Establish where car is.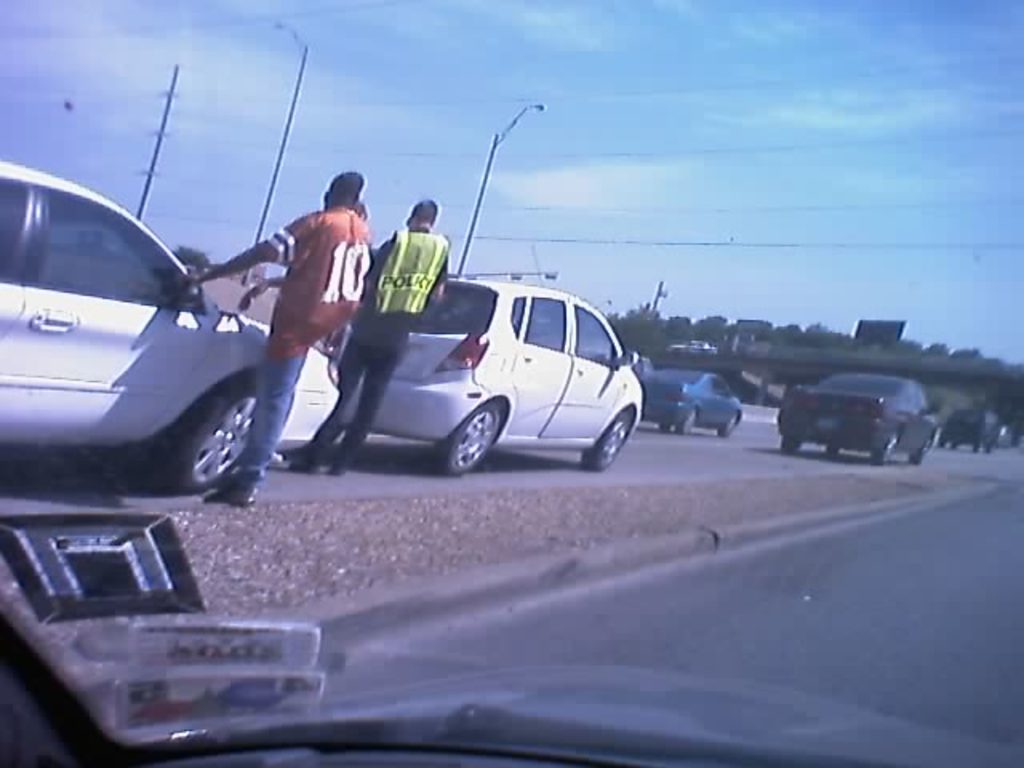
Established at l=779, t=366, r=939, b=464.
